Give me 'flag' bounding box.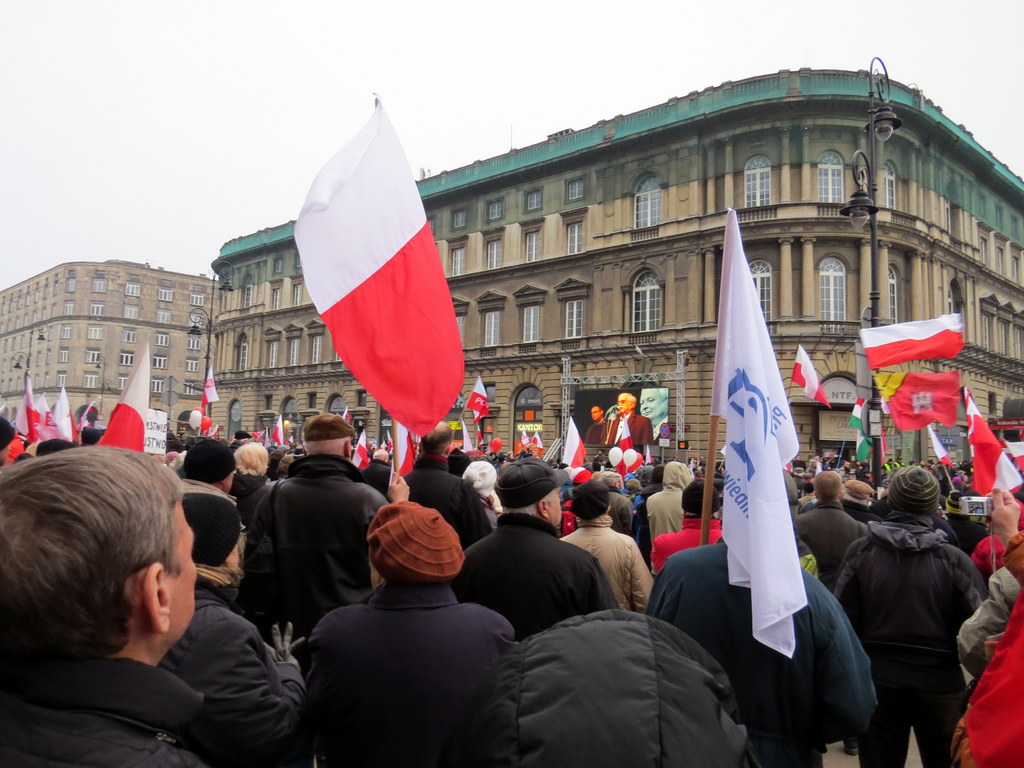
<bbox>516, 429, 529, 445</bbox>.
